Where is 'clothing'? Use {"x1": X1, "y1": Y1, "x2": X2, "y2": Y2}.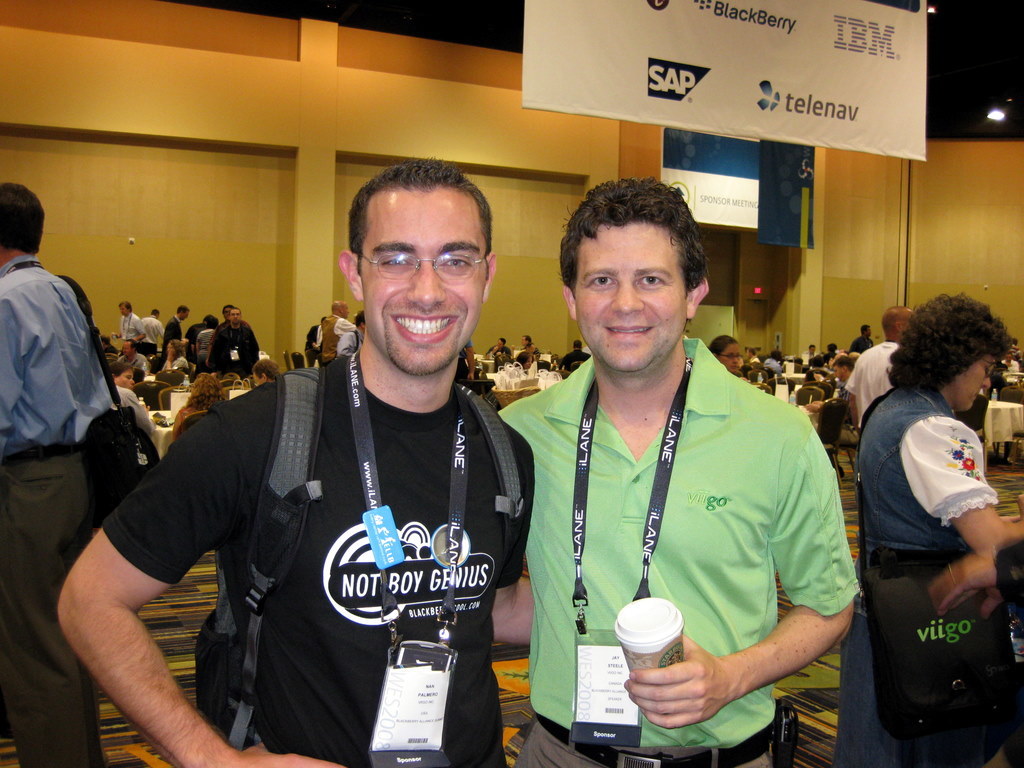
{"x1": 186, "y1": 319, "x2": 206, "y2": 346}.
